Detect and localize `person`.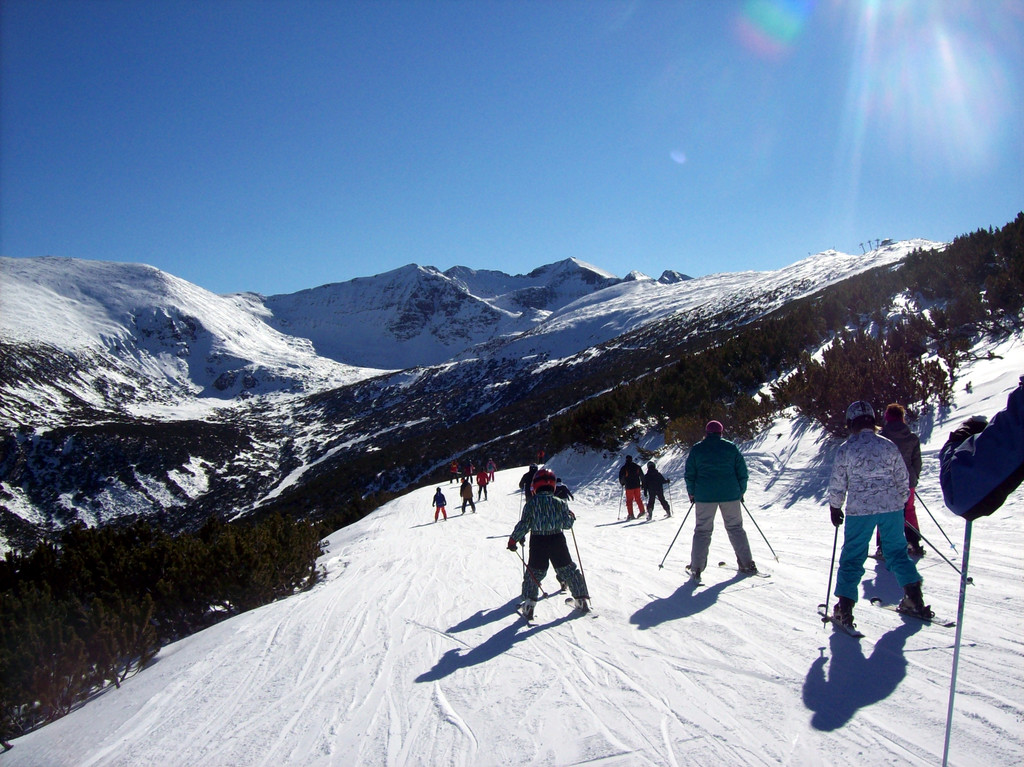
Localized at <box>489,458,500,494</box>.
